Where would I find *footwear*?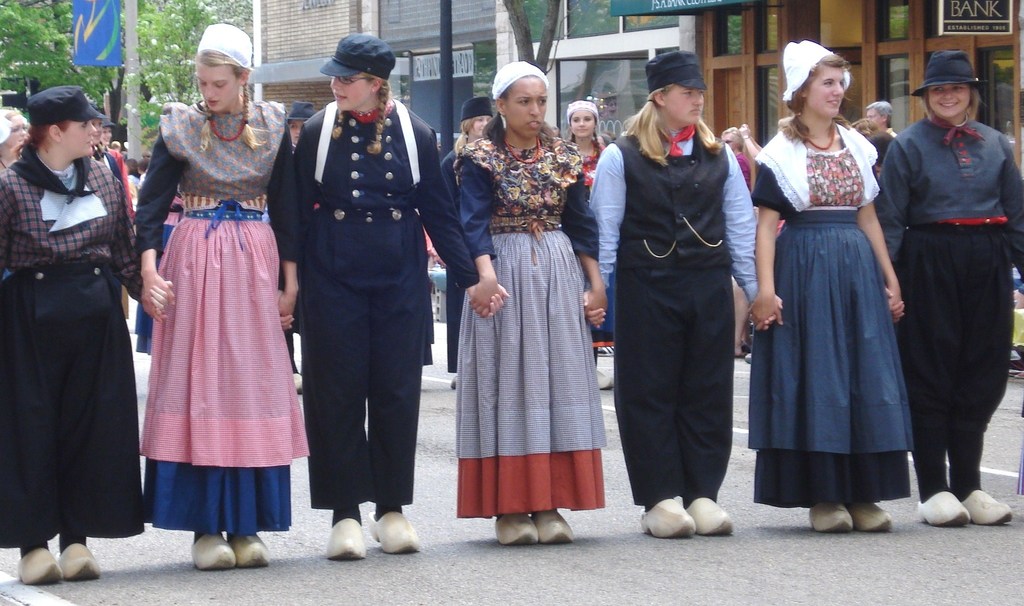
At select_region(806, 491, 856, 529).
